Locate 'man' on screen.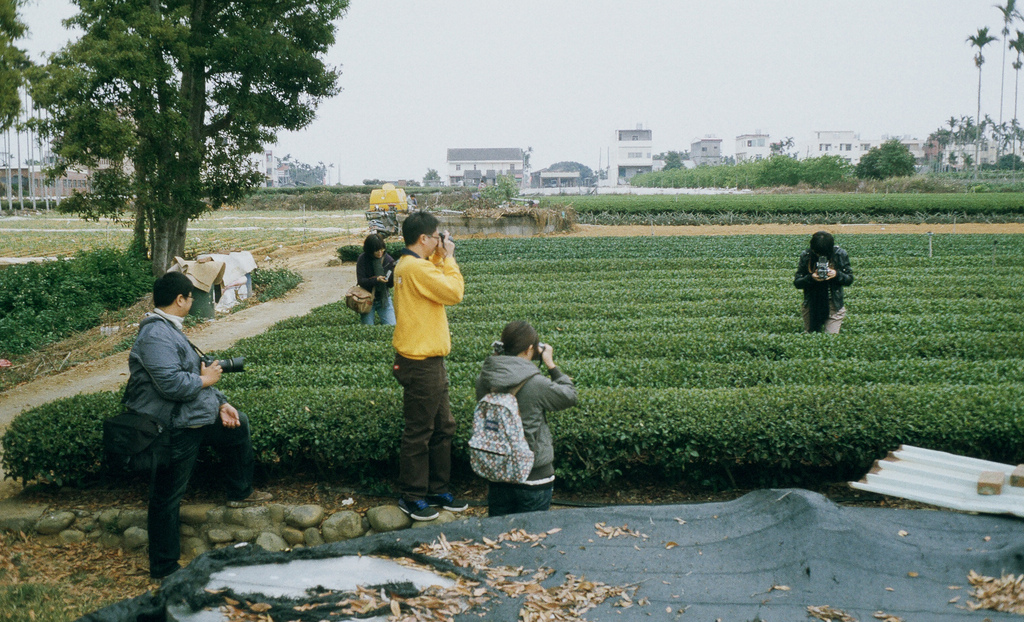
On screen at <box>109,262,241,581</box>.
